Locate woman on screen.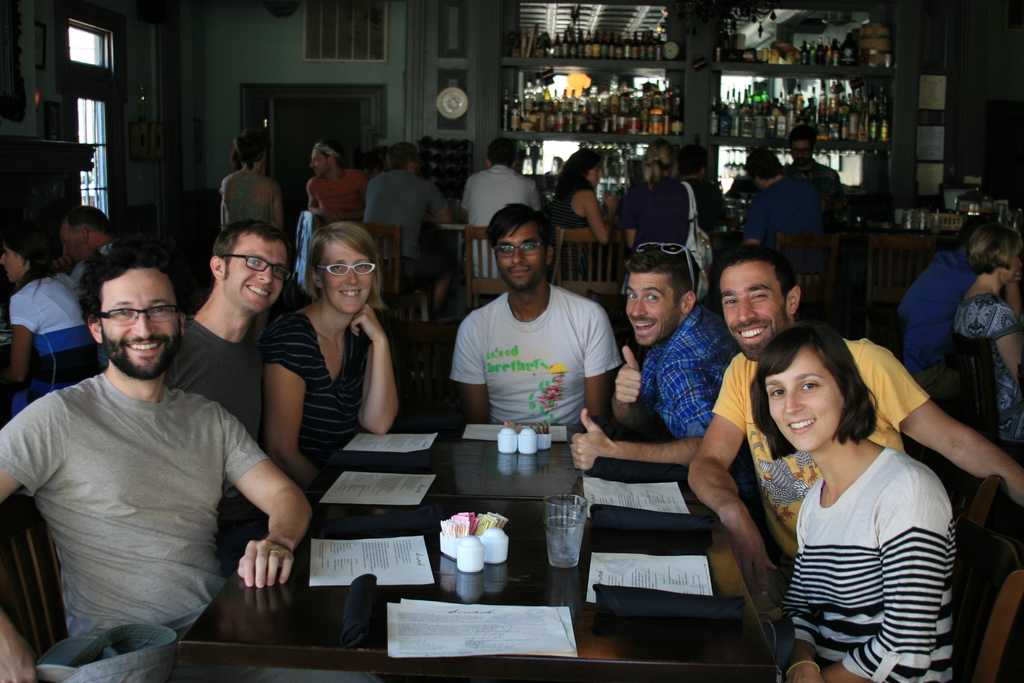
On screen at {"x1": 753, "y1": 296, "x2": 977, "y2": 682}.
